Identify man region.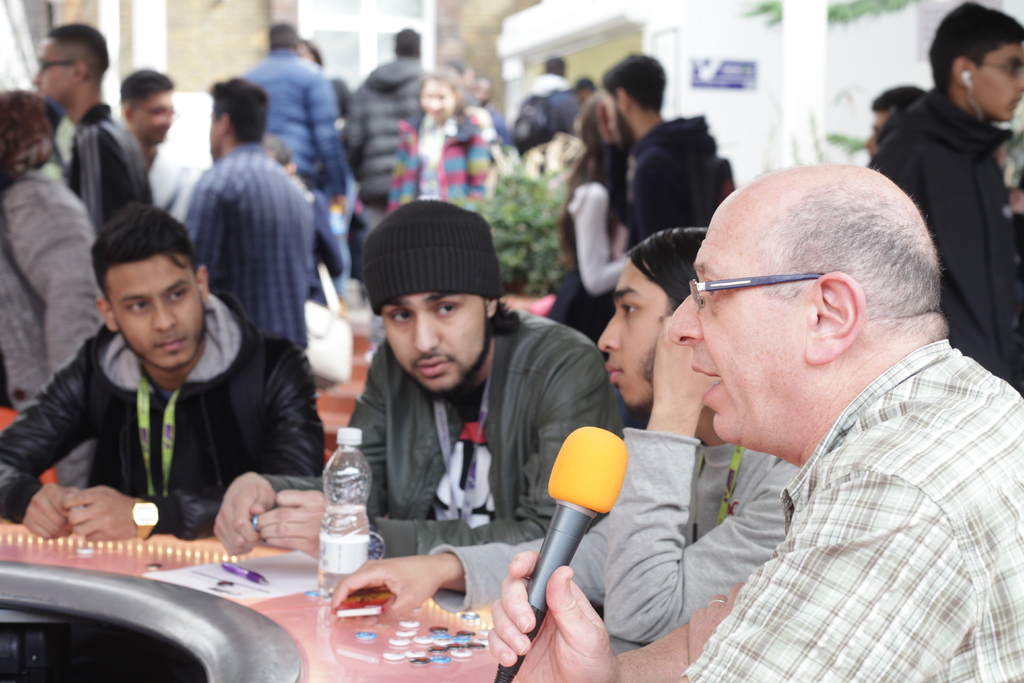
Region: <region>543, 78, 594, 137</region>.
